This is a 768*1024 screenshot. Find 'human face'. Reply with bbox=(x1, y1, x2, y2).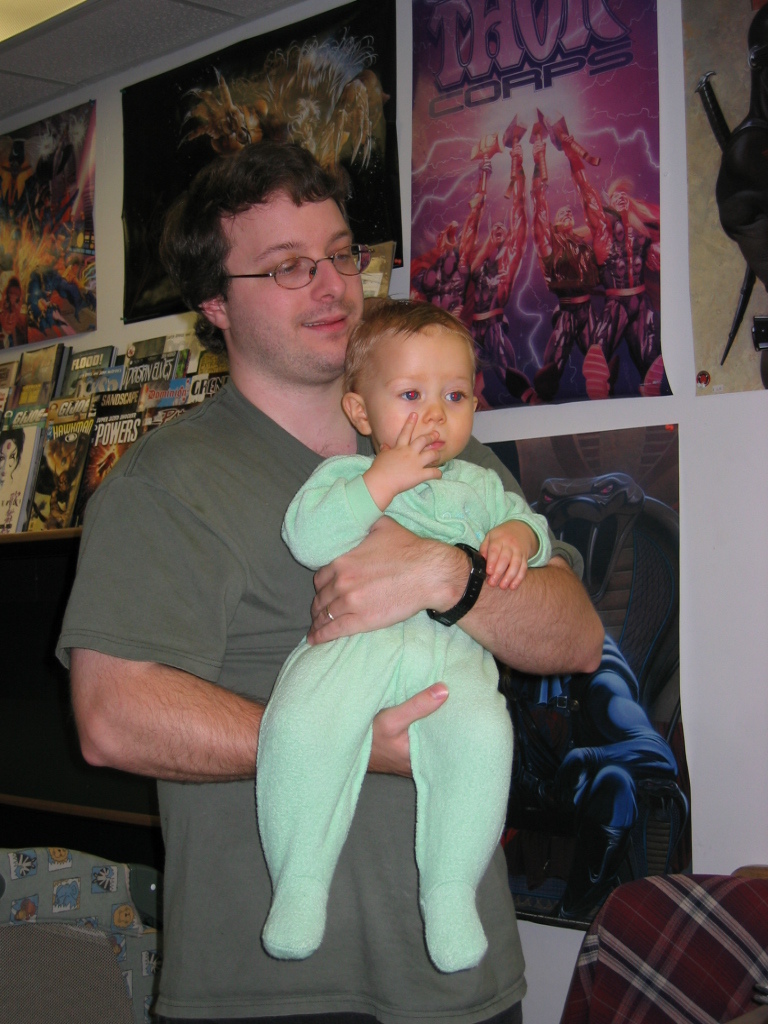
bbox=(369, 327, 477, 462).
